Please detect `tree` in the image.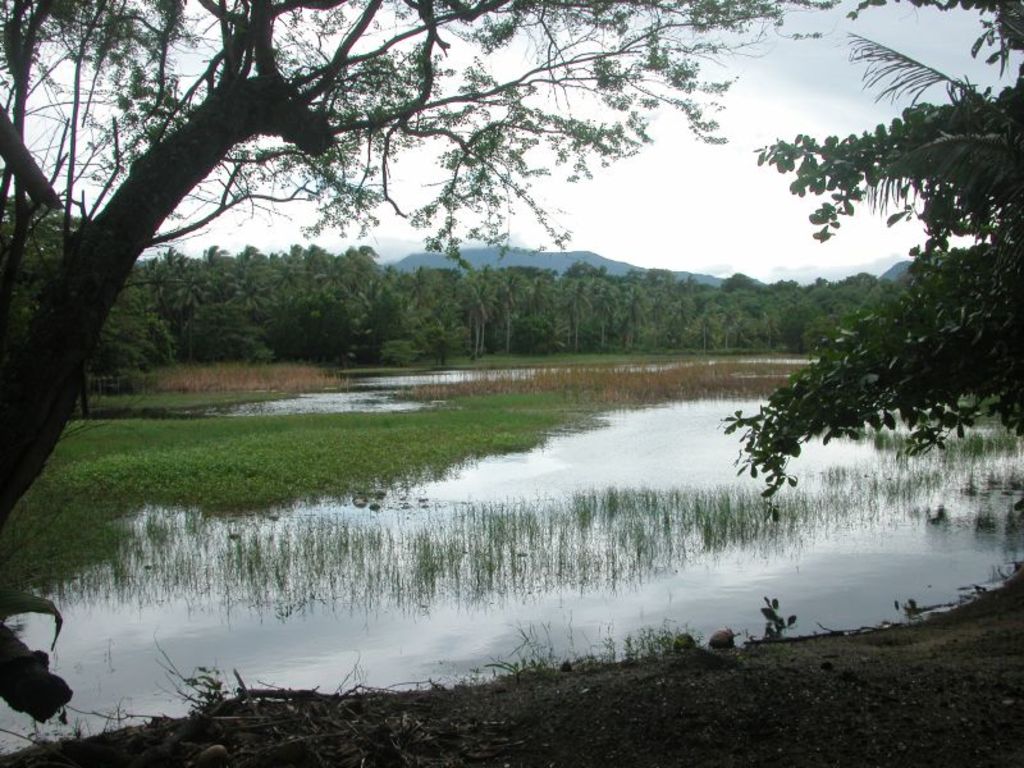
(727, 61, 996, 547).
